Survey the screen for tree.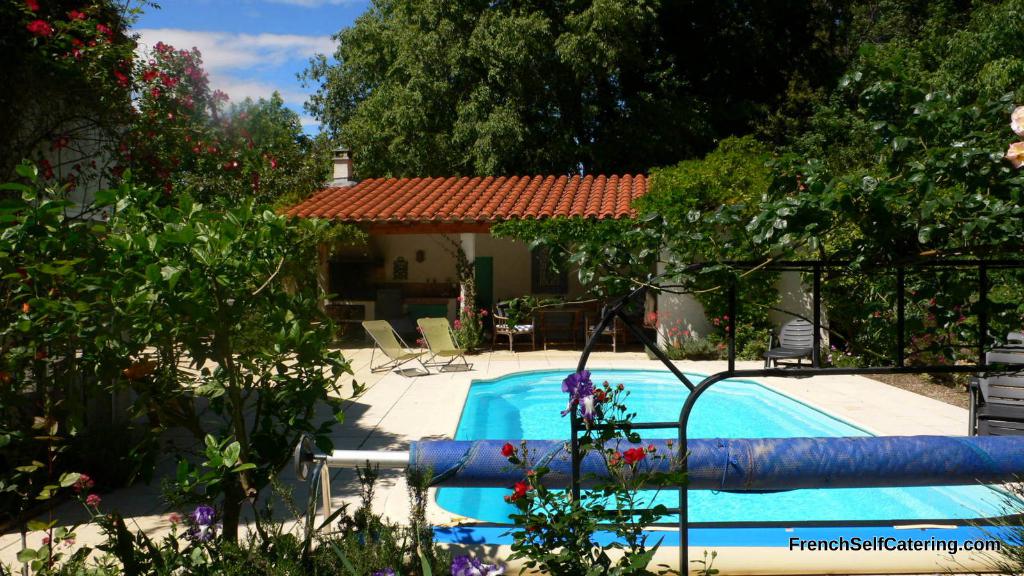
Survey found: bbox=(504, 67, 1023, 354).
